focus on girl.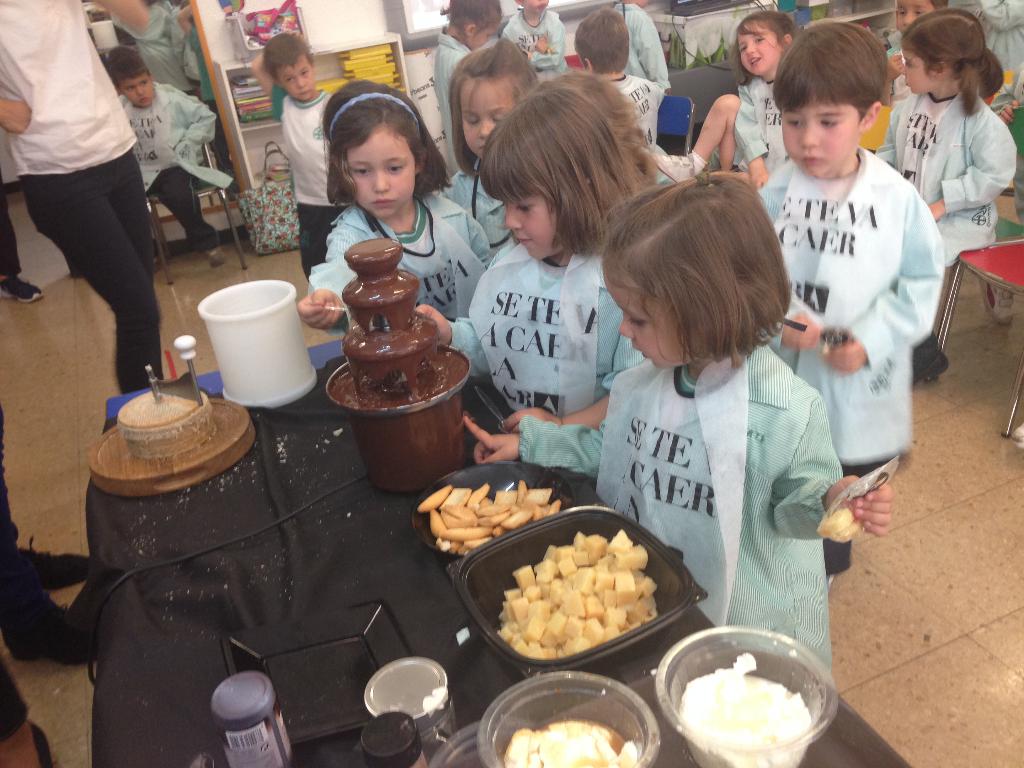
Focused at [x1=889, y1=10, x2=1012, y2=270].
